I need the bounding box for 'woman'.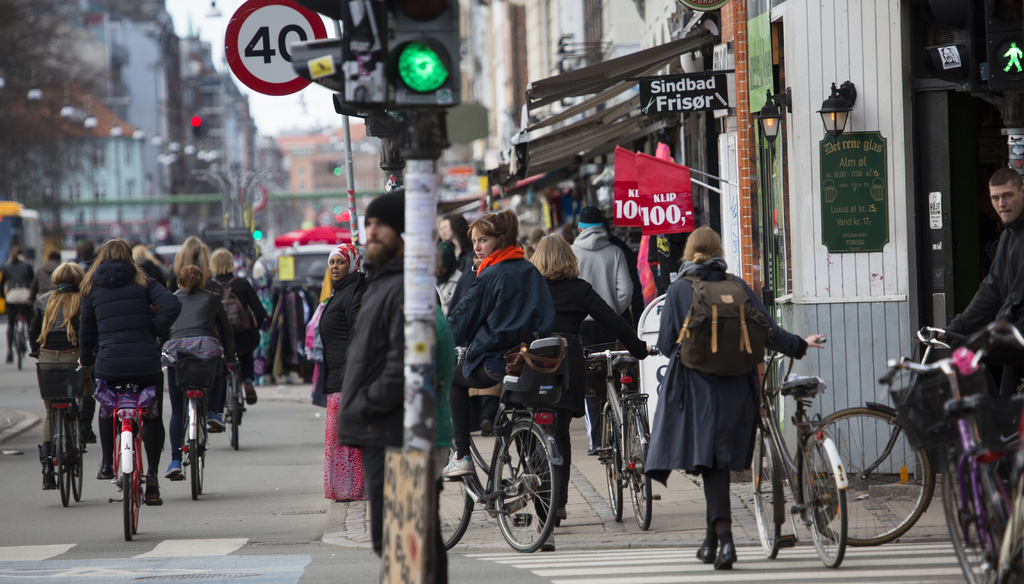
Here it is: {"x1": 447, "y1": 207, "x2": 561, "y2": 485}.
